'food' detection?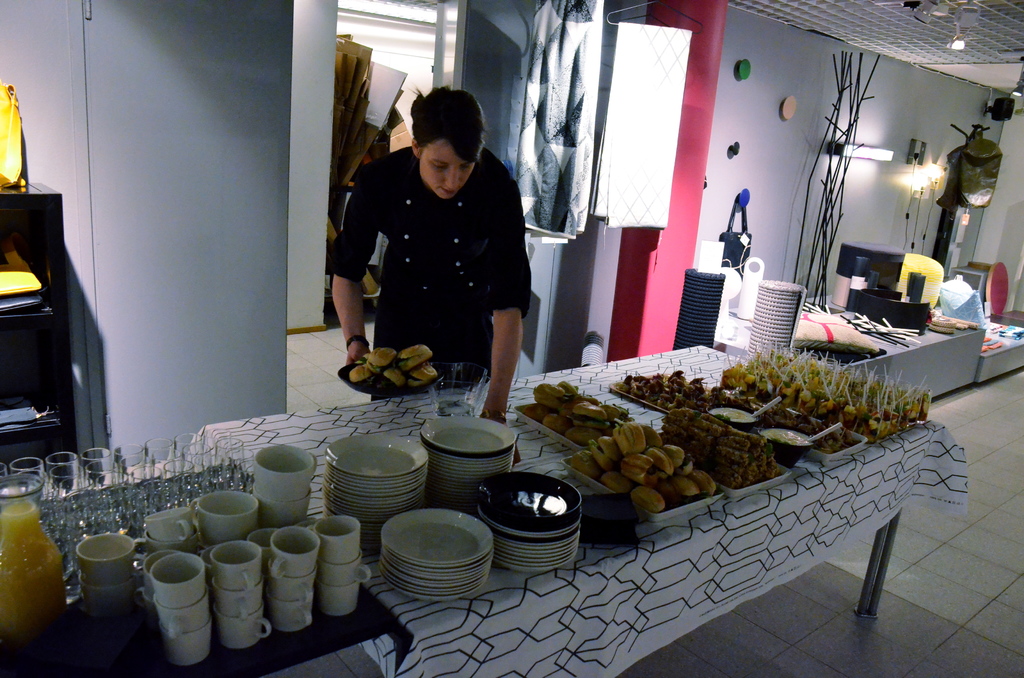
box(358, 344, 395, 372)
